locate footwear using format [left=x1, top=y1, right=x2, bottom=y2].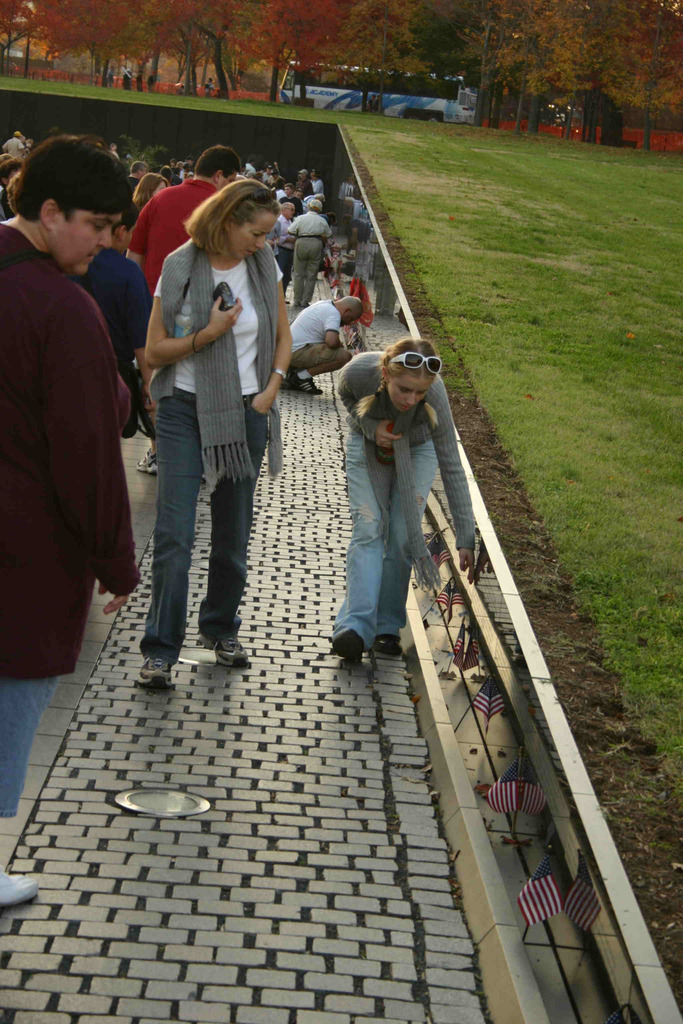
[left=285, top=300, right=290, bottom=305].
